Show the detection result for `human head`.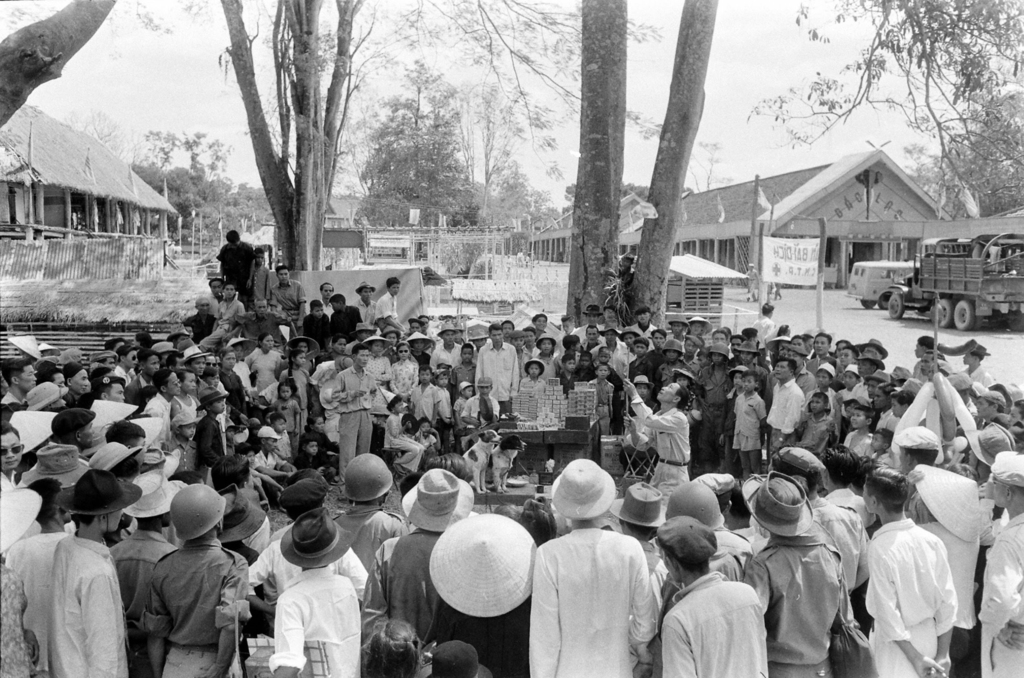
locate(63, 362, 92, 397).
